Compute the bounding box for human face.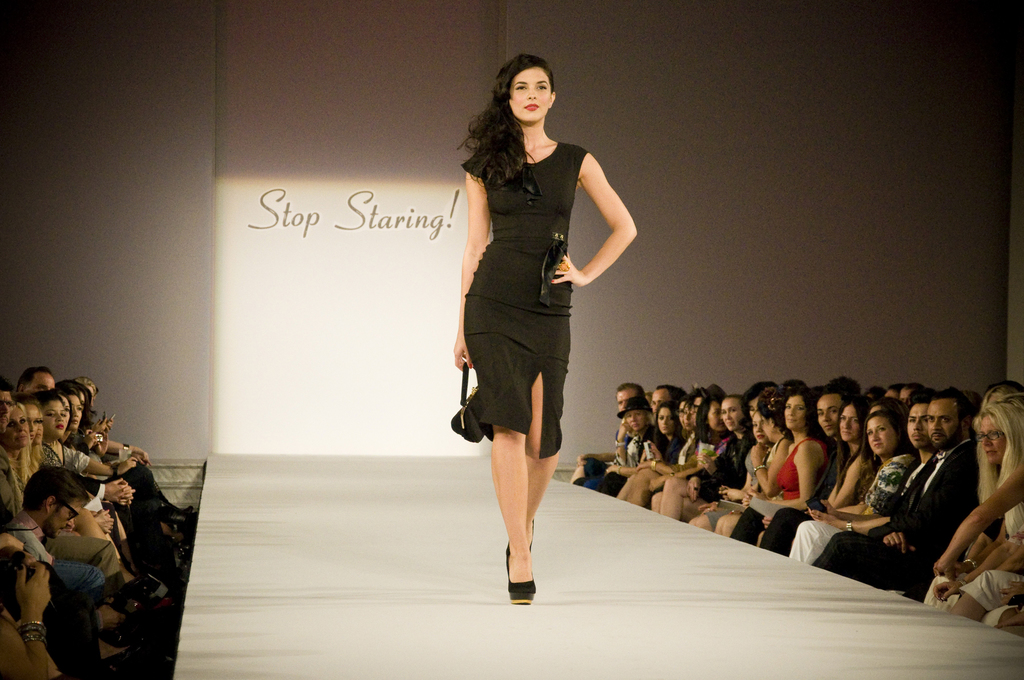
{"left": 752, "top": 411, "right": 771, "bottom": 445}.
